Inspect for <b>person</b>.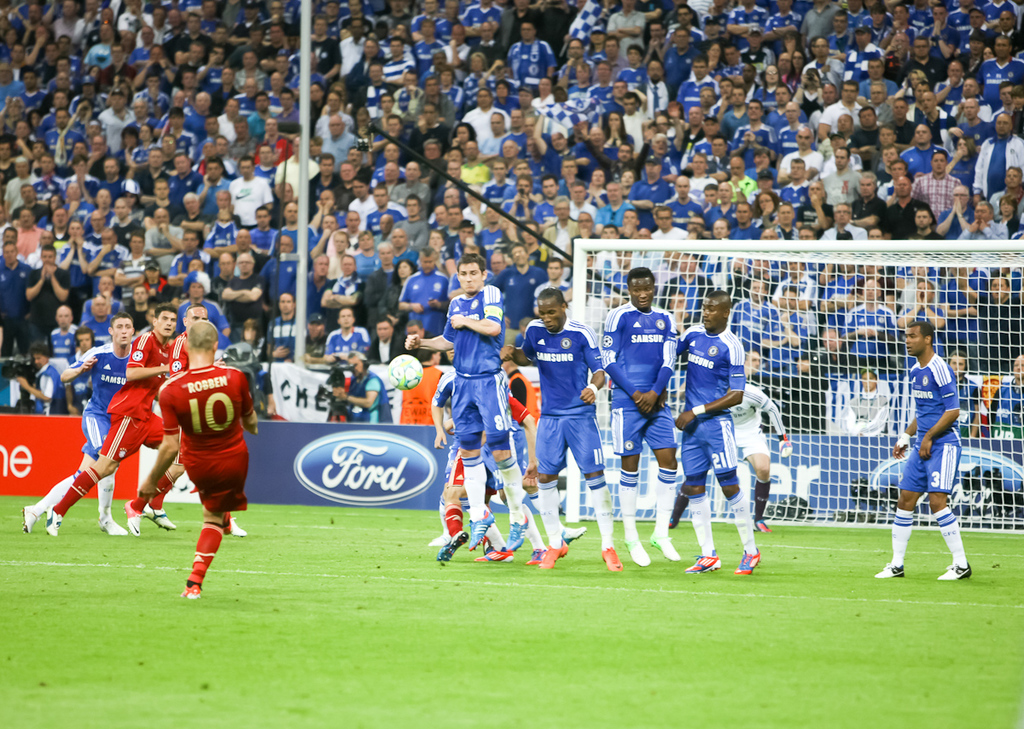
Inspection: Rect(725, 0, 771, 29).
